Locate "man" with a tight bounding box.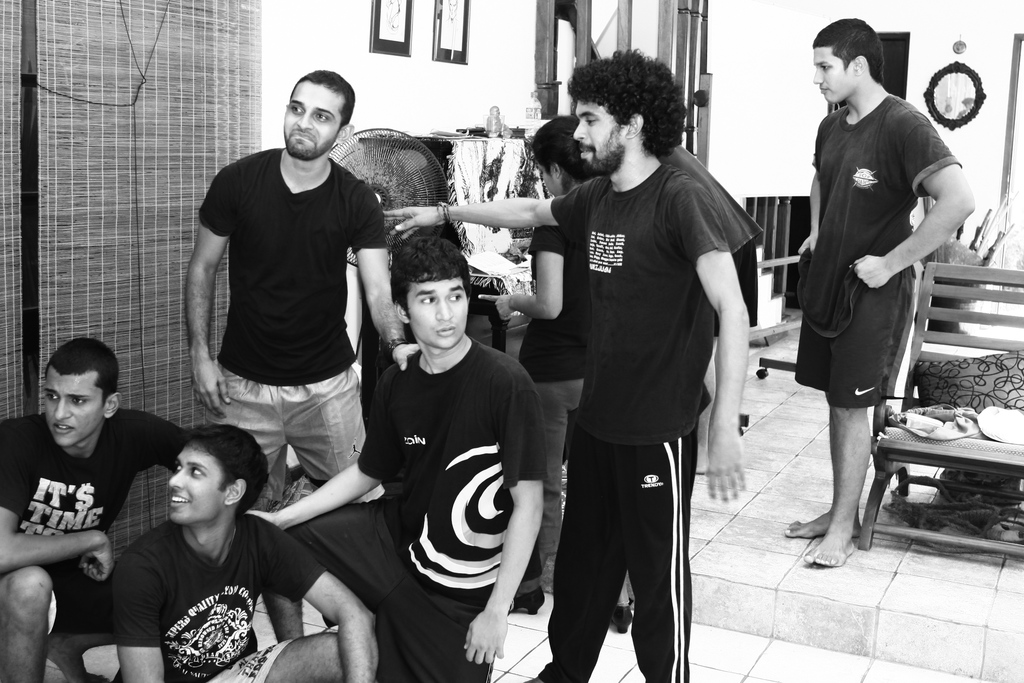
0:338:189:682.
